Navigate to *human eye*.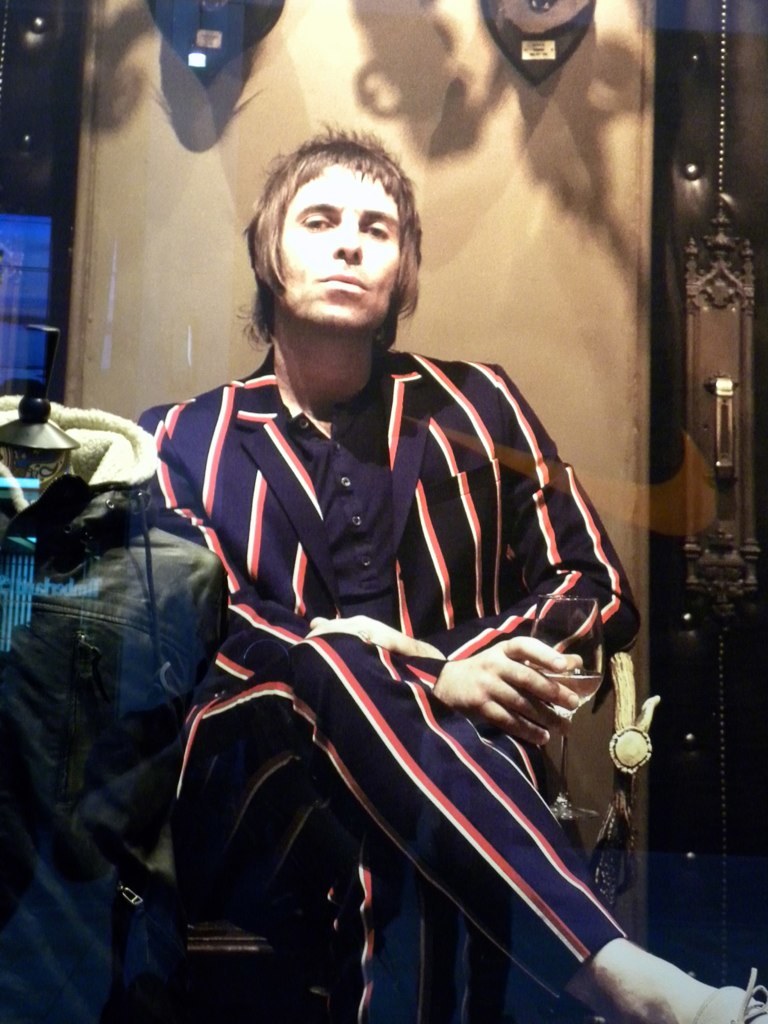
Navigation target: 366:219:392:244.
